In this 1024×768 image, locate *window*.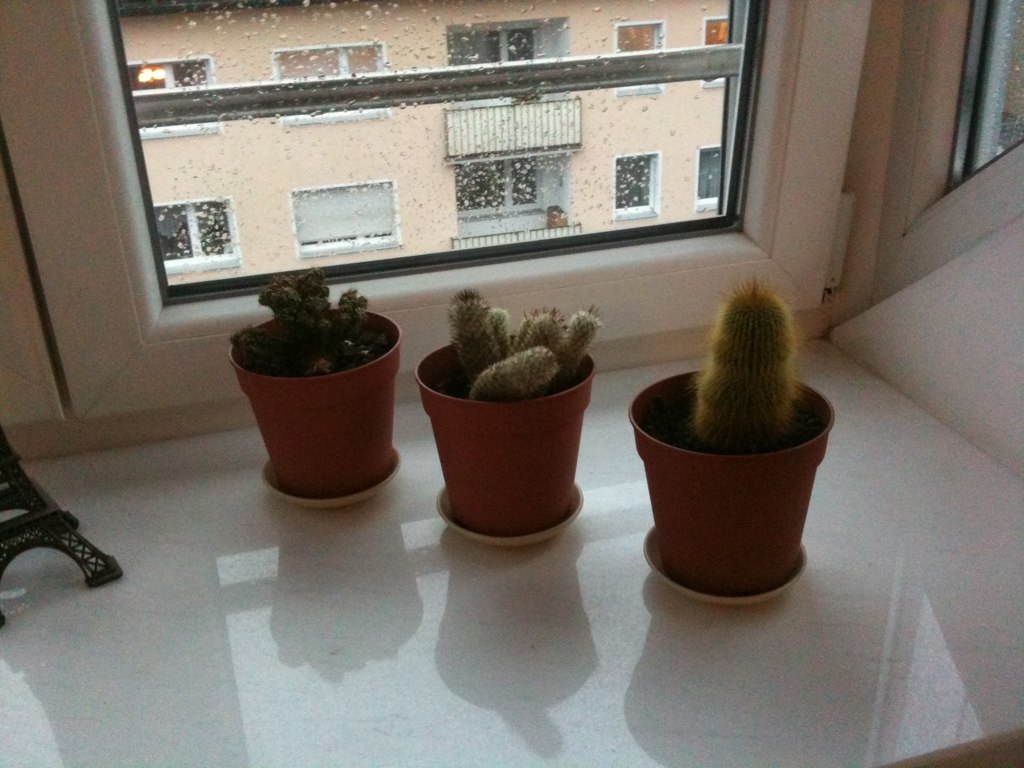
Bounding box: (x1=697, y1=152, x2=723, y2=190).
